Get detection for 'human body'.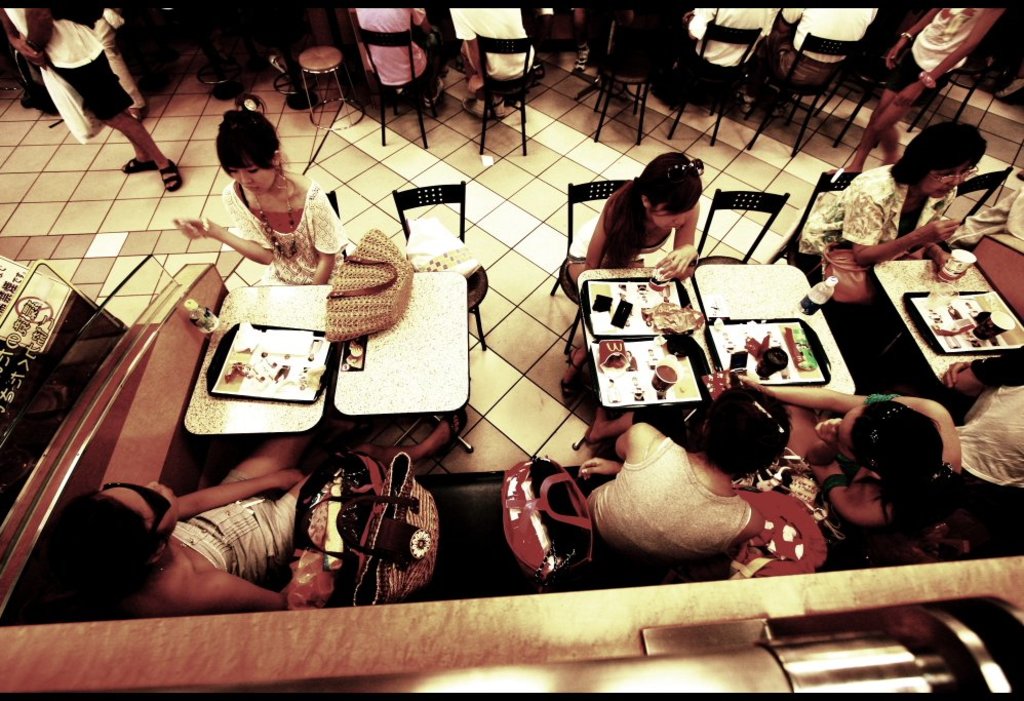
Detection: rect(92, 10, 150, 118).
